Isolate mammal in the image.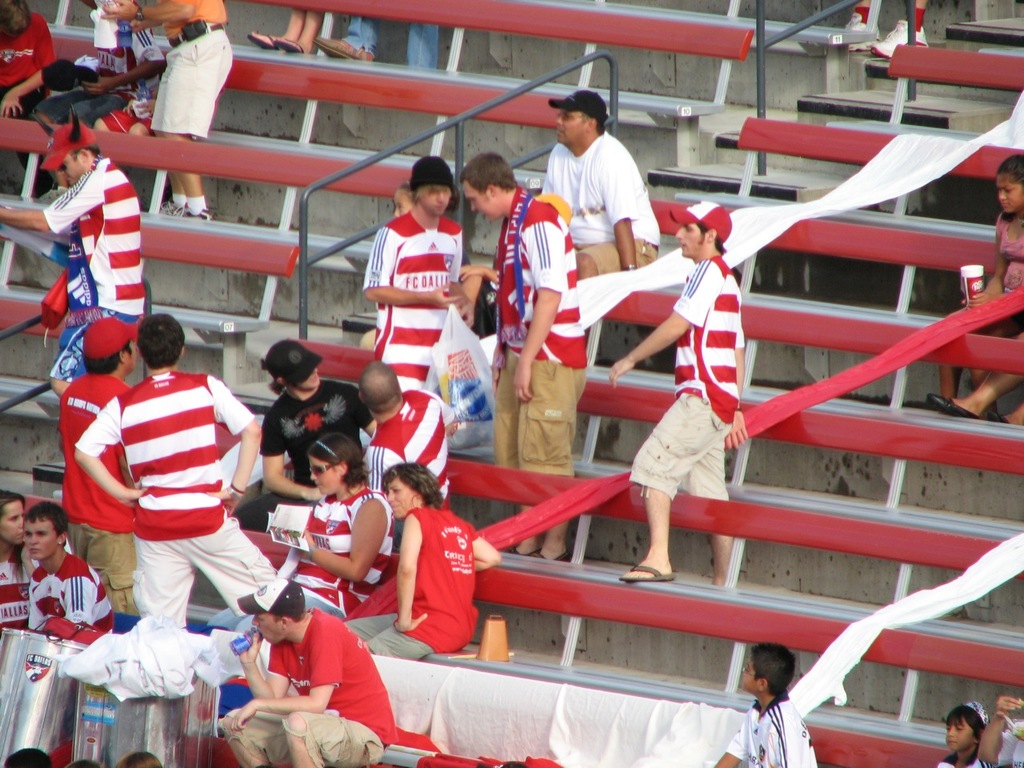
Isolated region: 935,703,990,767.
